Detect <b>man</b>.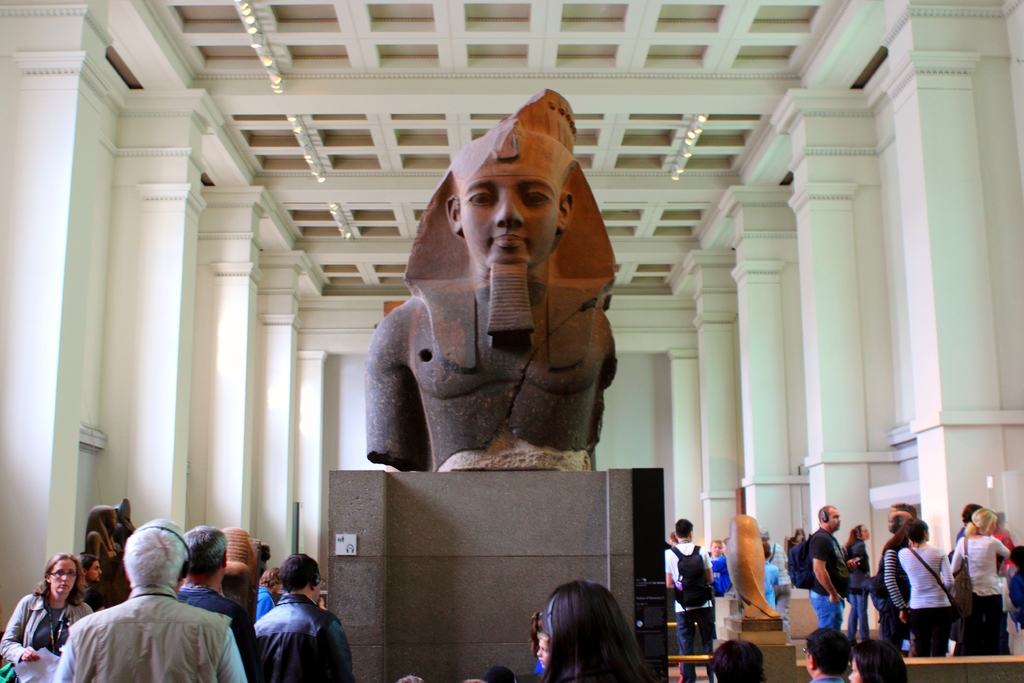
Detected at <region>664, 520, 712, 682</region>.
